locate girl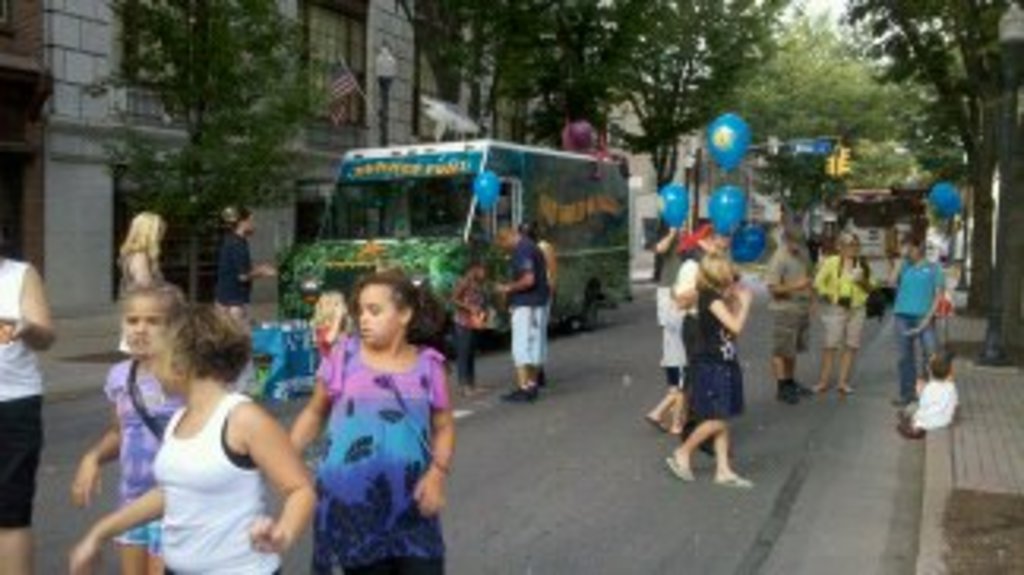
BBox(683, 250, 755, 493)
